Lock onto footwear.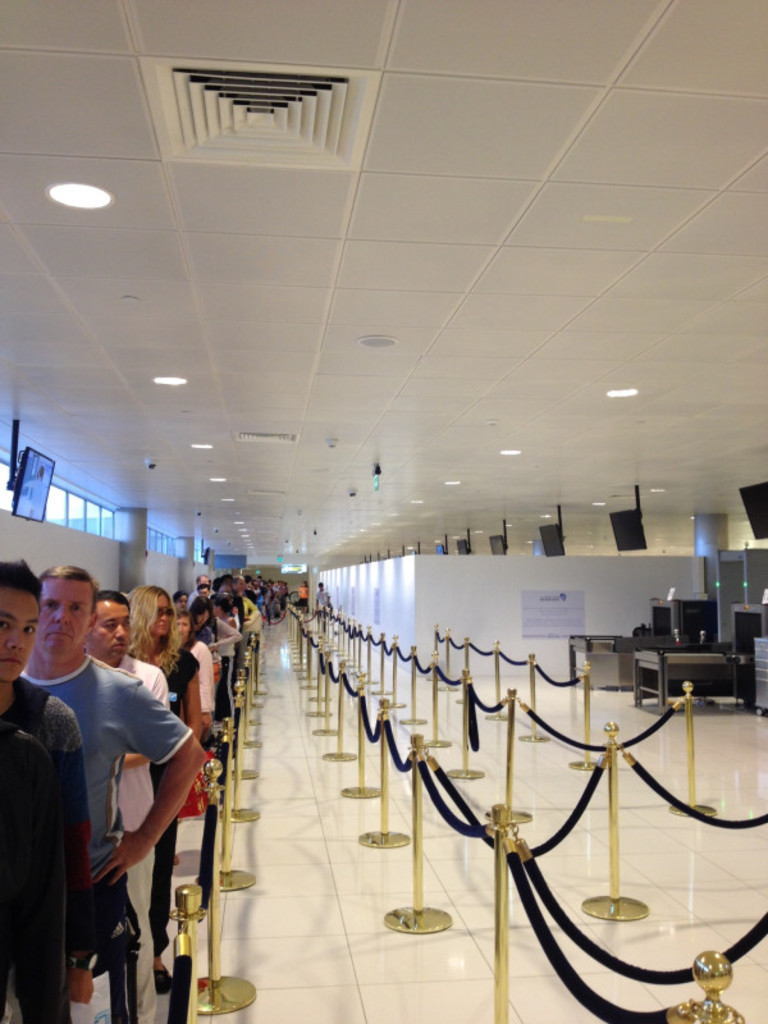
Locked: l=154, t=965, r=177, b=998.
